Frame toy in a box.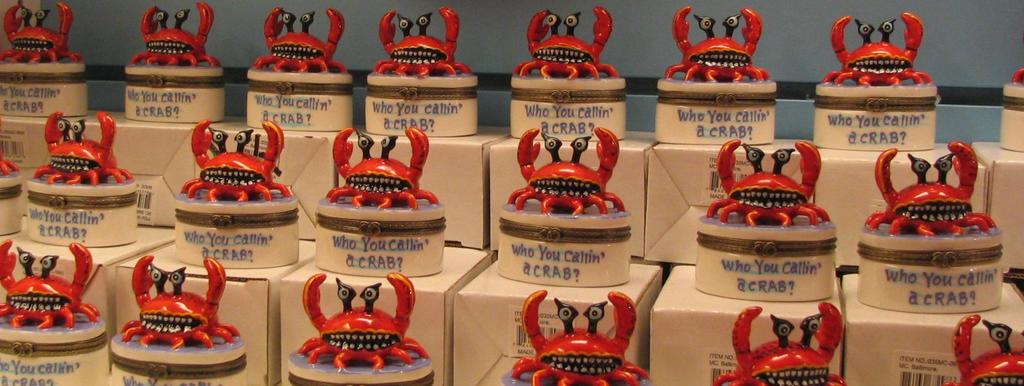
(706,140,829,228).
